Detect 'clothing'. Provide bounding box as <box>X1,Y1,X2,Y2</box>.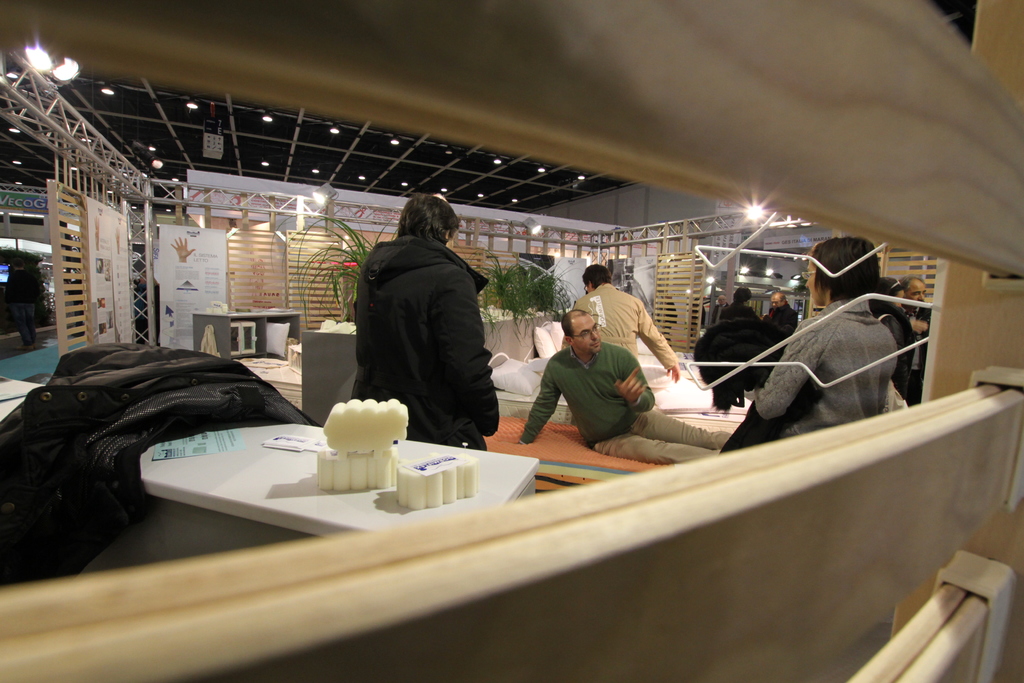
<box>735,308,861,443</box>.
